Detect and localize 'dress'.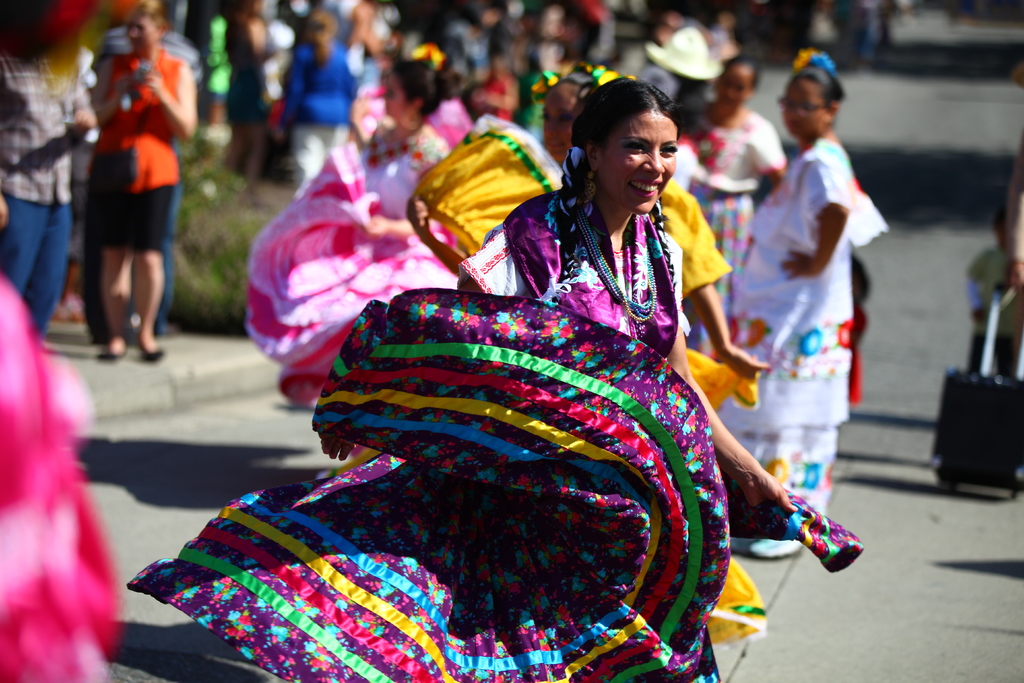
Localized at box(412, 114, 760, 650).
